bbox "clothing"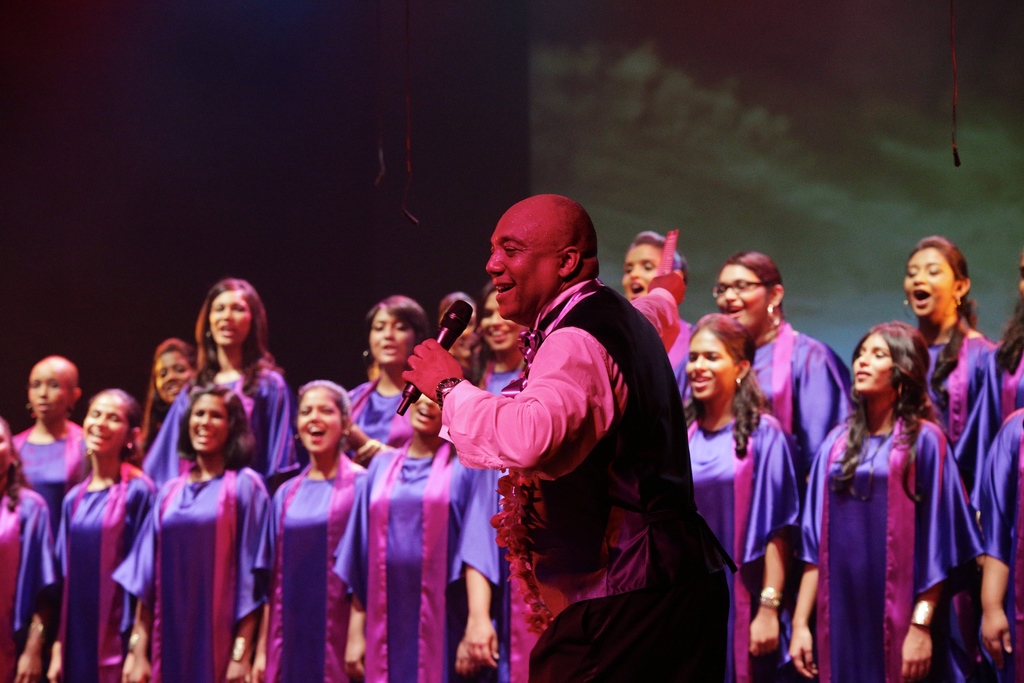
{"x1": 920, "y1": 322, "x2": 1007, "y2": 453}
